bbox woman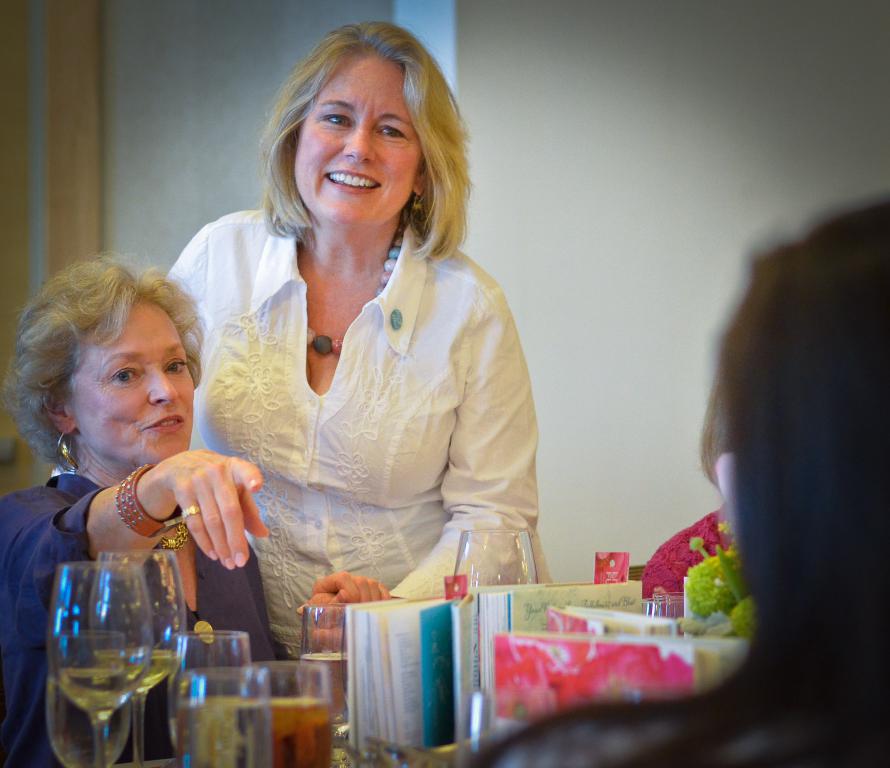
[0, 249, 393, 767]
